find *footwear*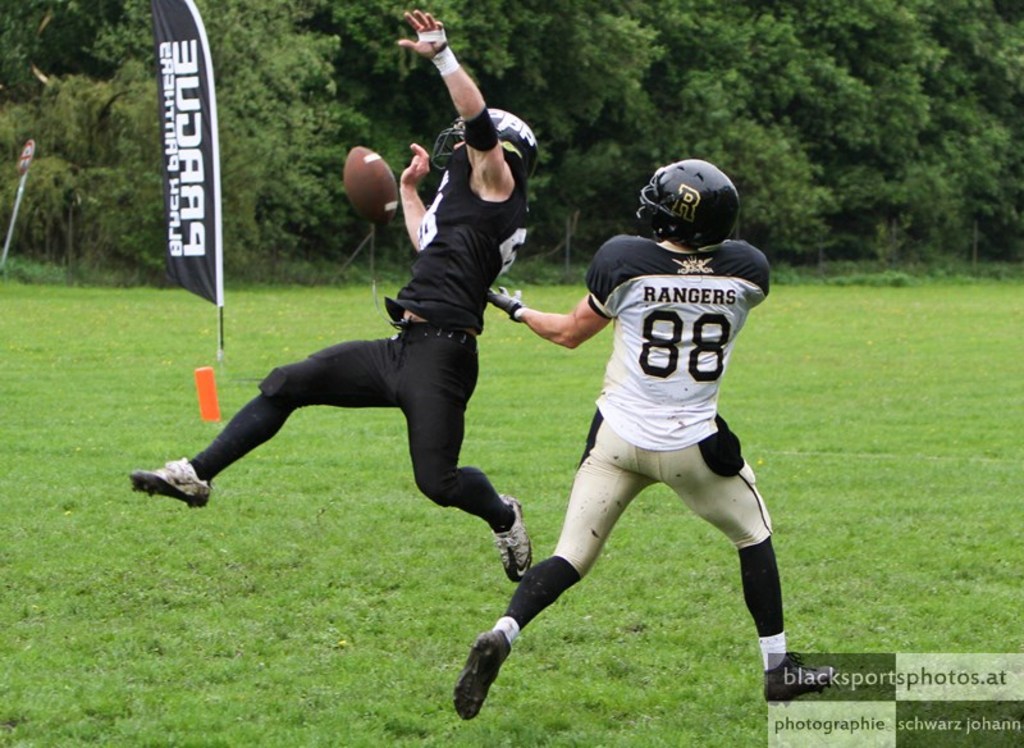
pyautogui.locateOnScreen(774, 660, 837, 688)
